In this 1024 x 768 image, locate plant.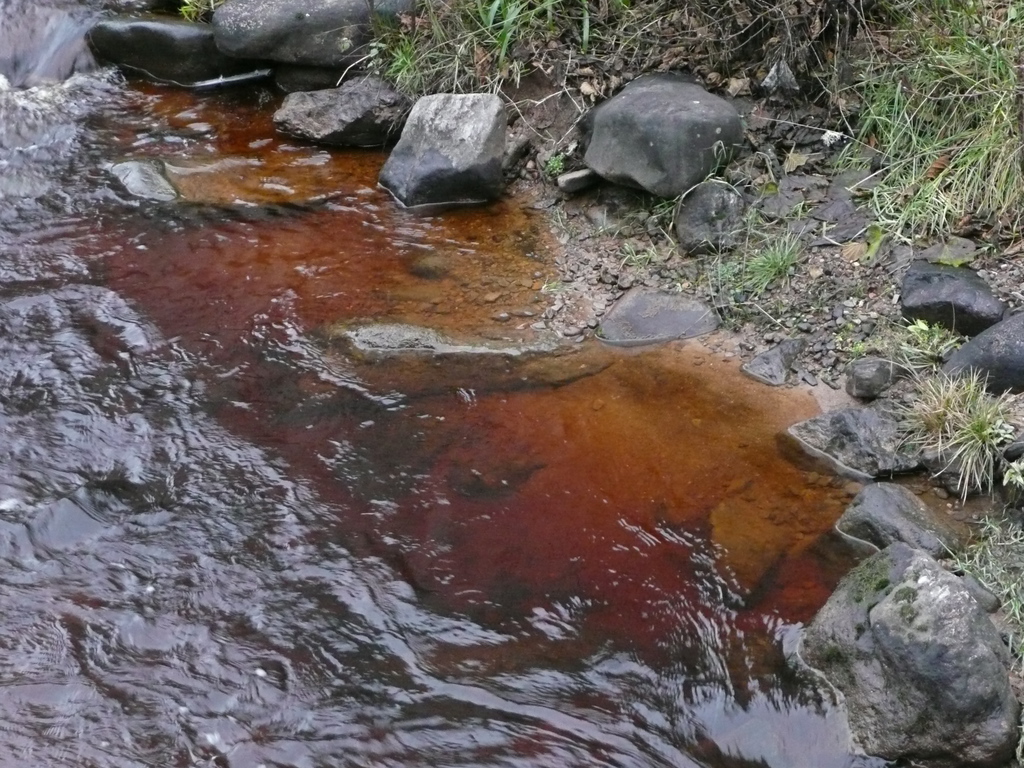
Bounding box: [163,0,216,15].
